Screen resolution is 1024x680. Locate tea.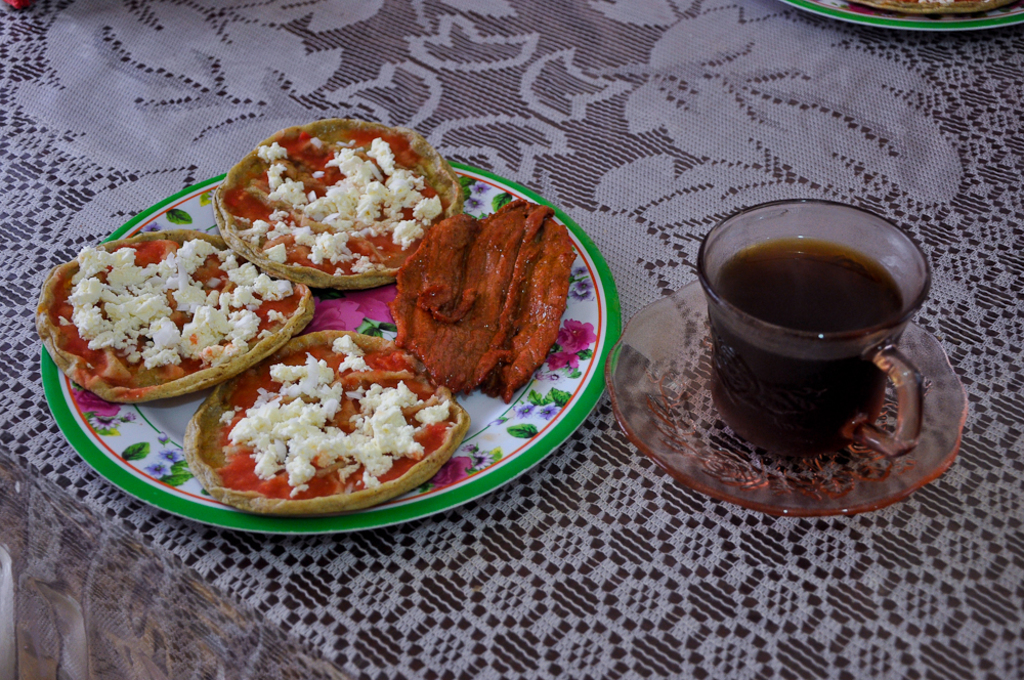
detection(705, 236, 906, 455).
